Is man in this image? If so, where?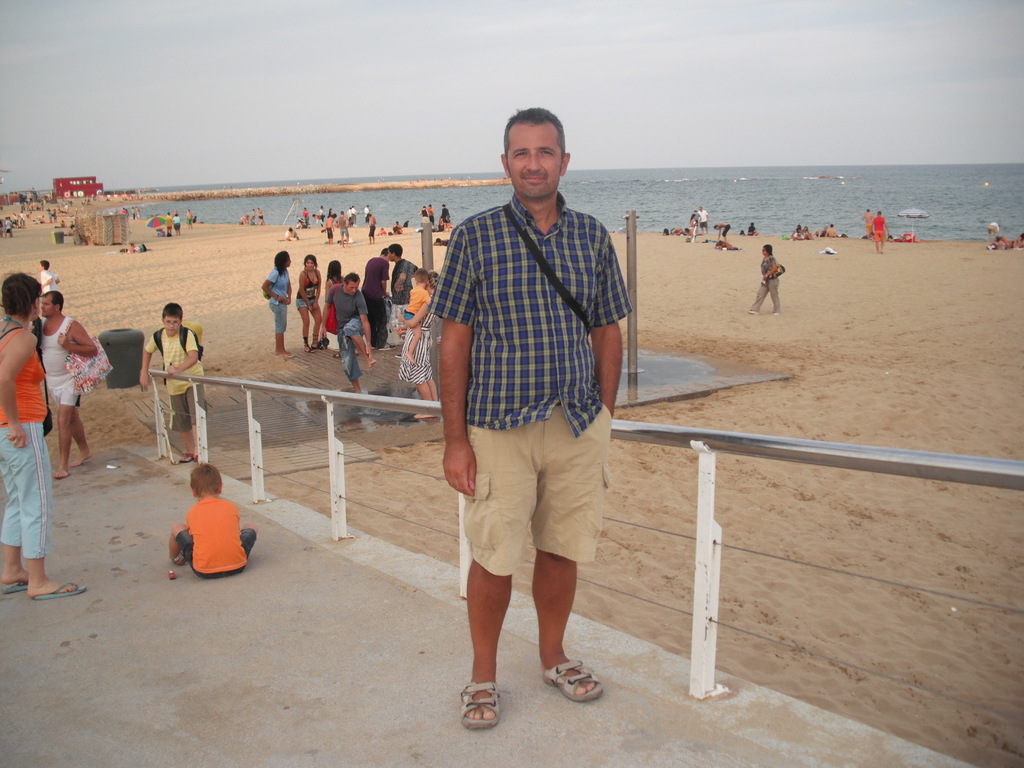
Yes, at BBox(33, 291, 99, 481).
